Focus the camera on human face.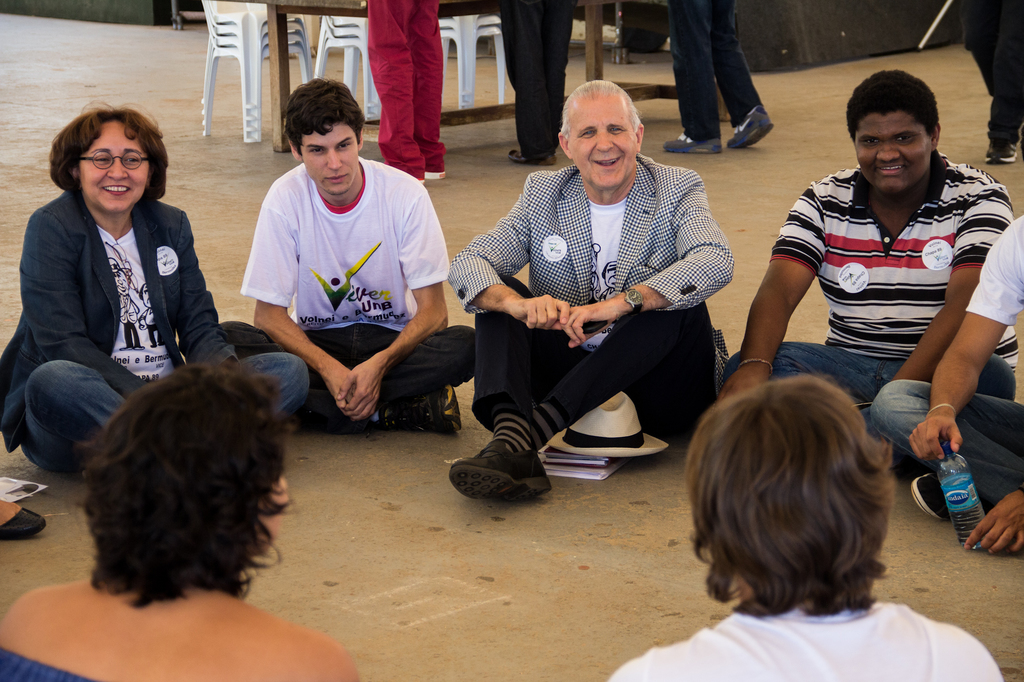
Focus region: pyautogui.locateOnScreen(557, 93, 642, 190).
